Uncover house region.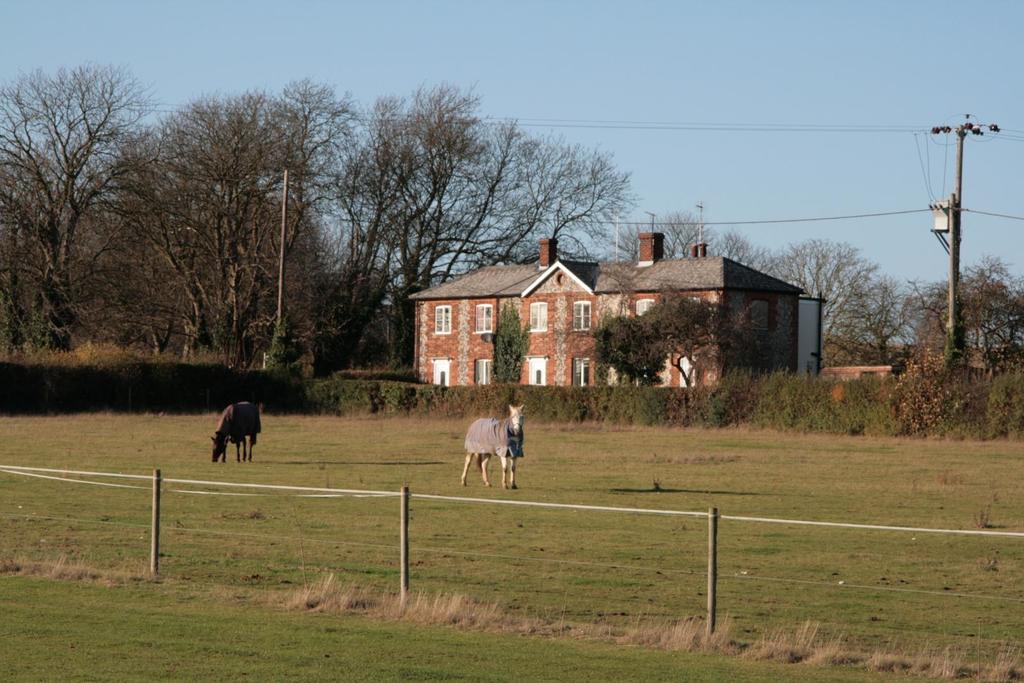
Uncovered: [x1=408, y1=228, x2=831, y2=415].
